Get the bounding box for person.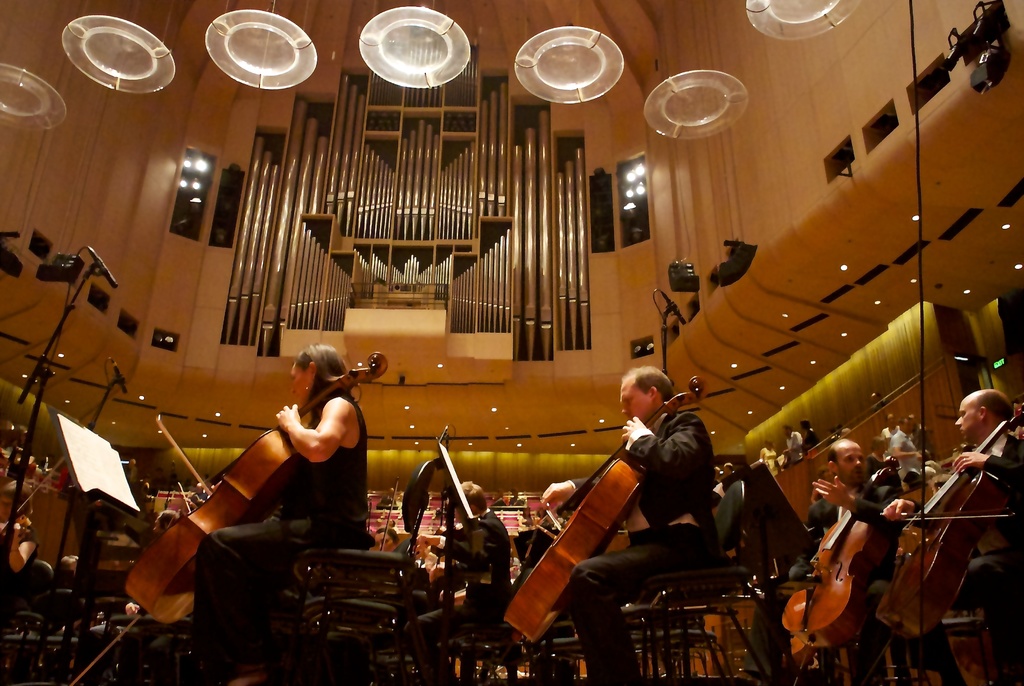
l=87, t=512, r=175, b=685.
